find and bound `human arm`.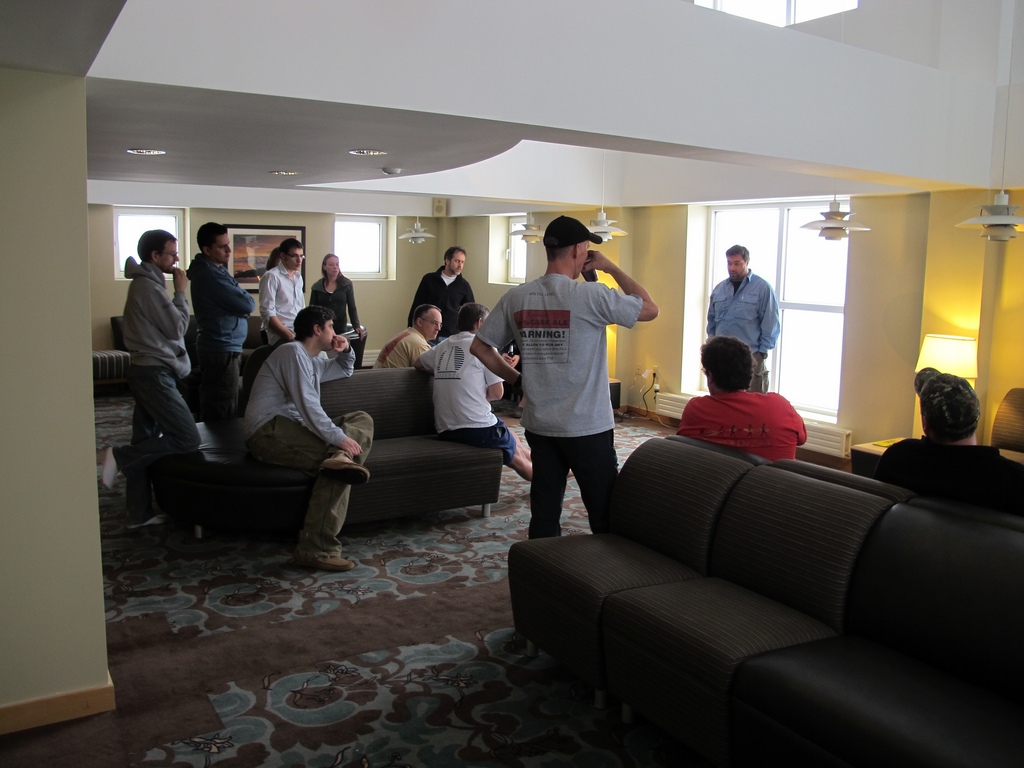
Bound: [408,332,428,362].
